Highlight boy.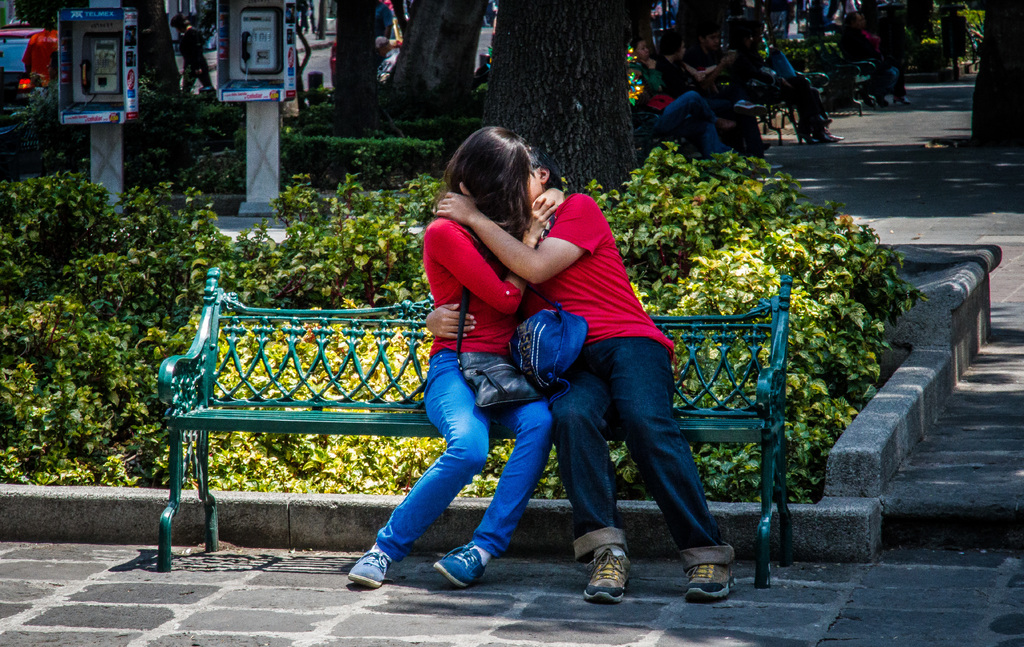
Highlighted region: [692,21,774,160].
